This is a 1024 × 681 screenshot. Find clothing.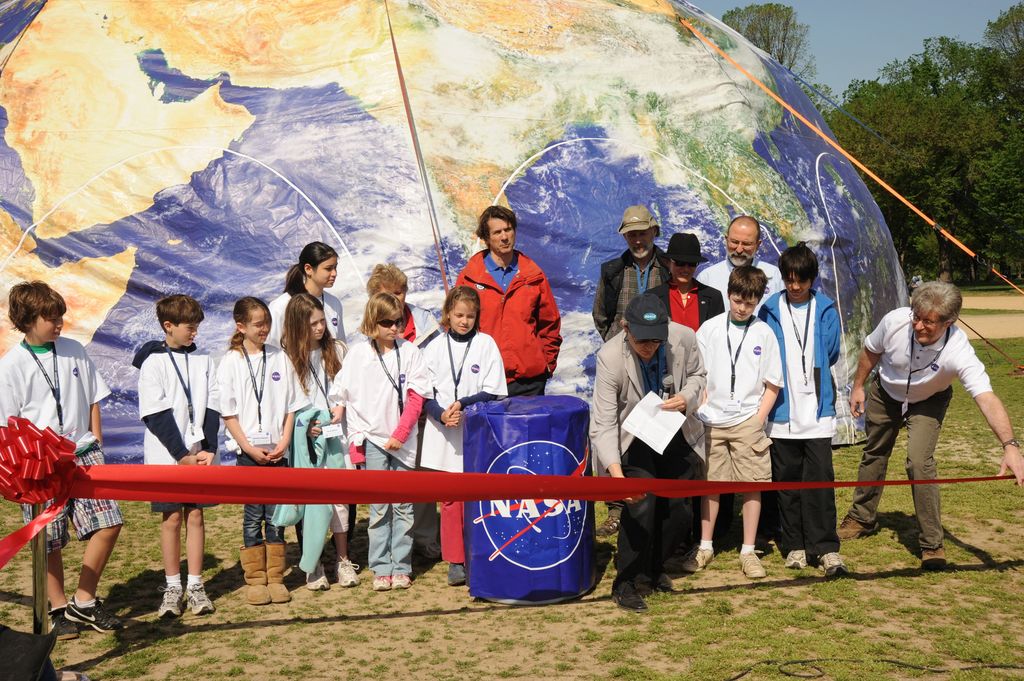
Bounding box: x1=753, y1=286, x2=847, y2=557.
